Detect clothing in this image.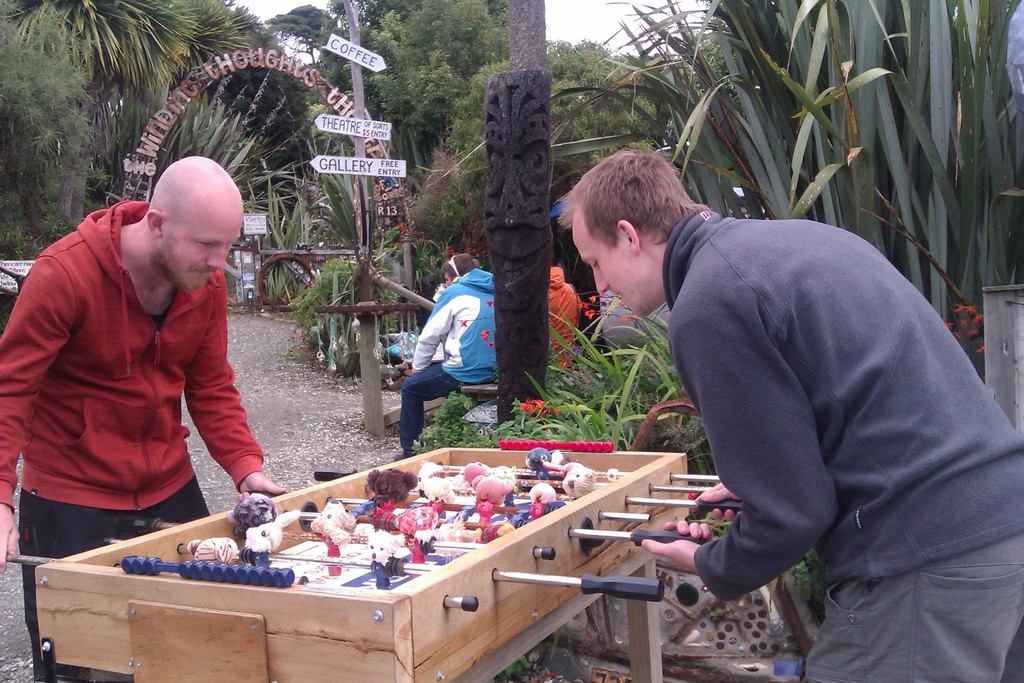
Detection: 660,208,1023,682.
